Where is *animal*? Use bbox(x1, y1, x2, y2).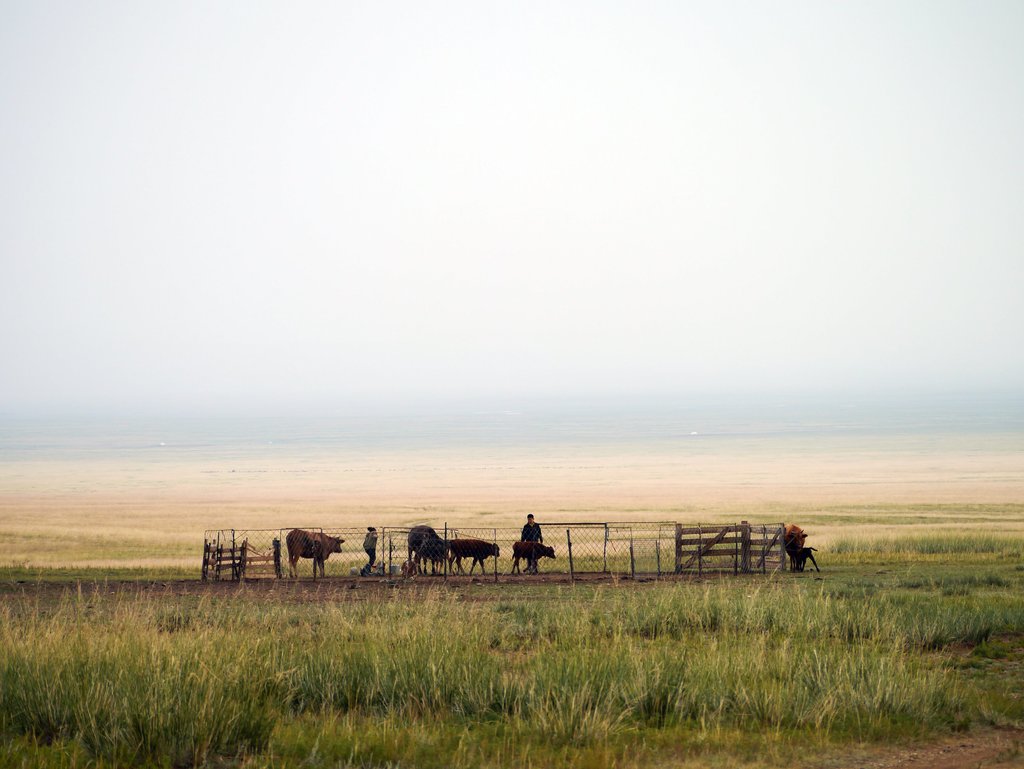
bbox(446, 538, 500, 574).
